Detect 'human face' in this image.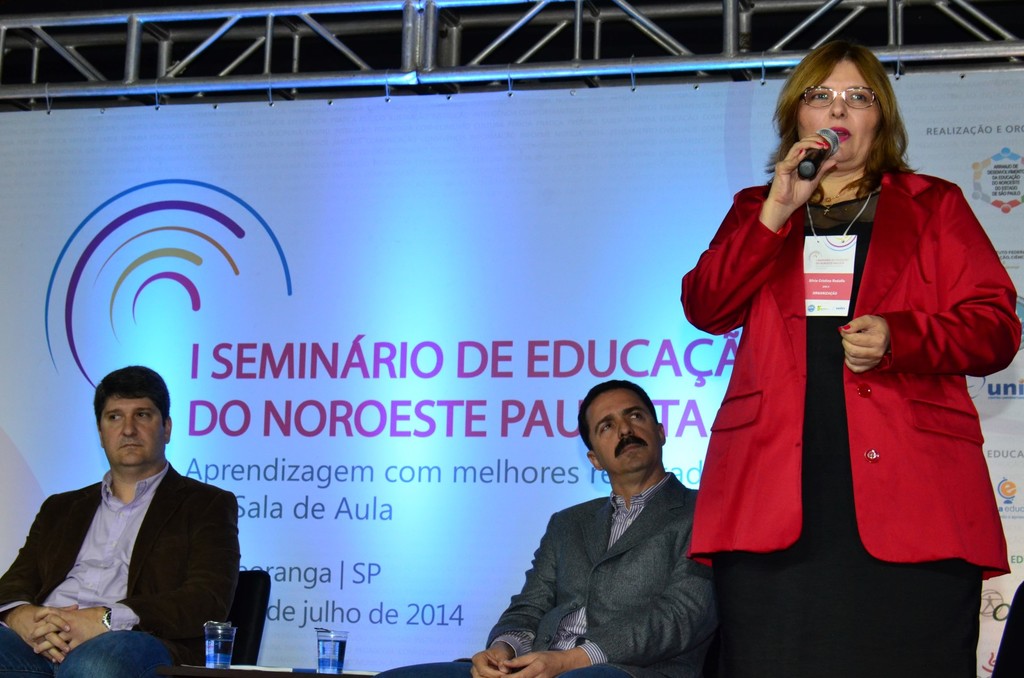
Detection: bbox(585, 391, 660, 472).
